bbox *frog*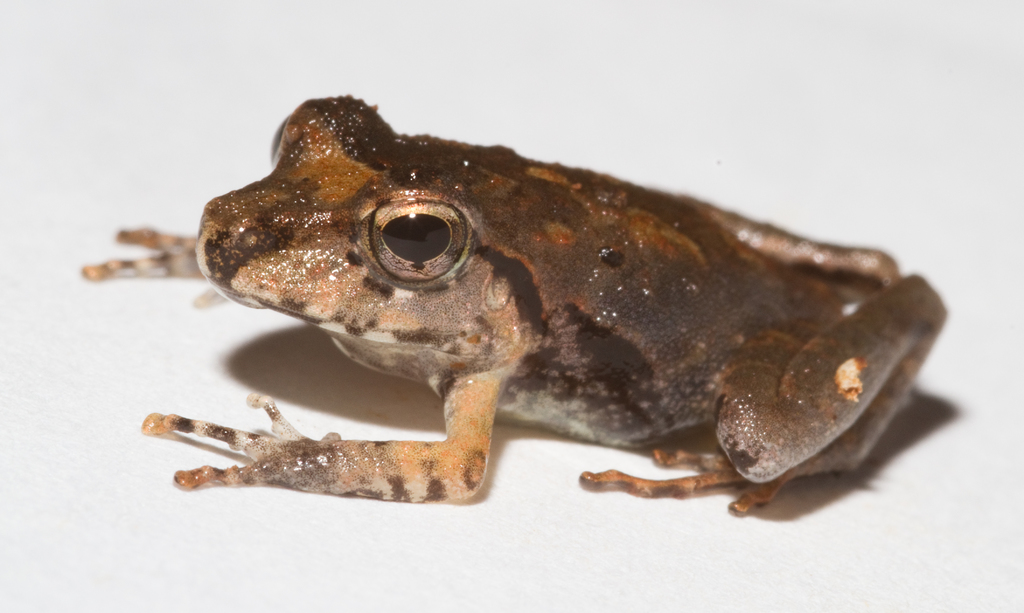
box=[81, 91, 950, 514]
